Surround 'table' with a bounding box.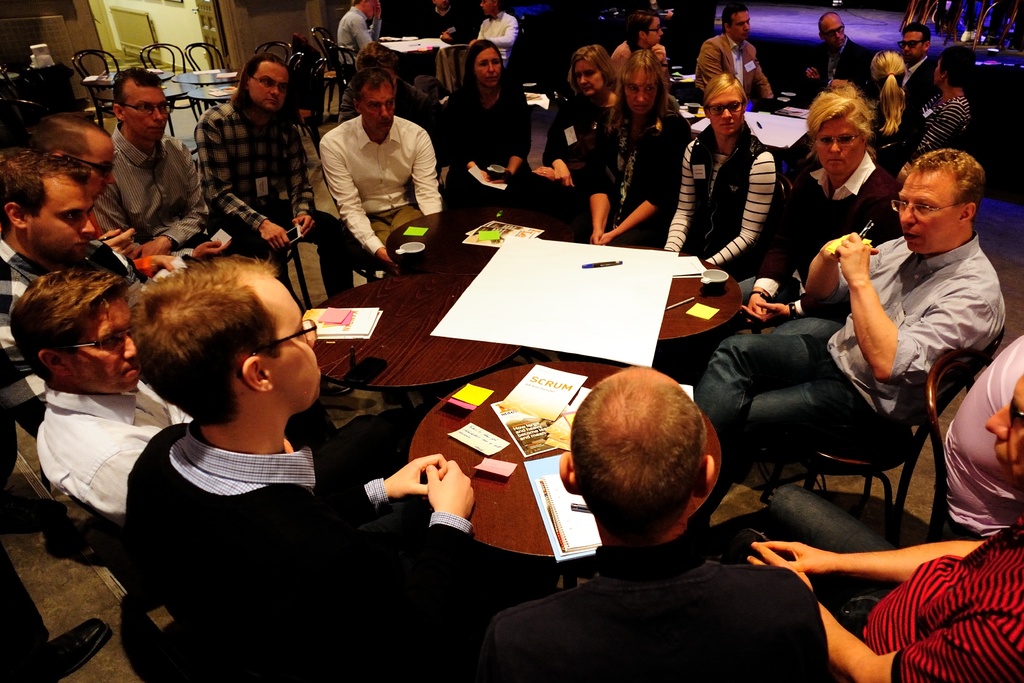
bbox(100, 84, 187, 135).
